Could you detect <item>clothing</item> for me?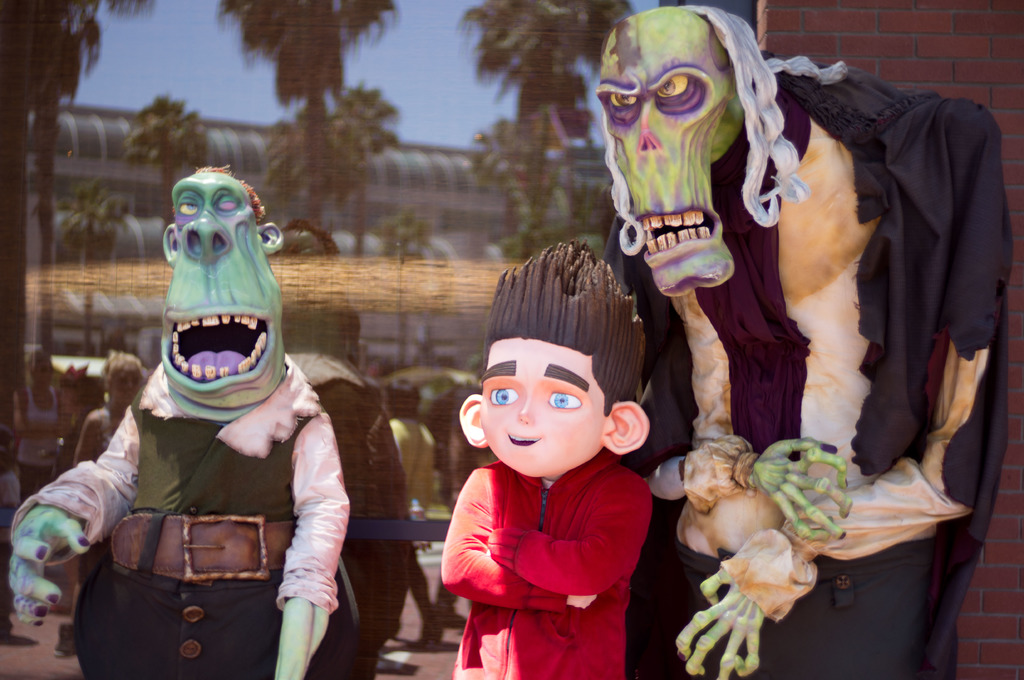
Detection result: left=8, top=354, right=356, bottom=679.
